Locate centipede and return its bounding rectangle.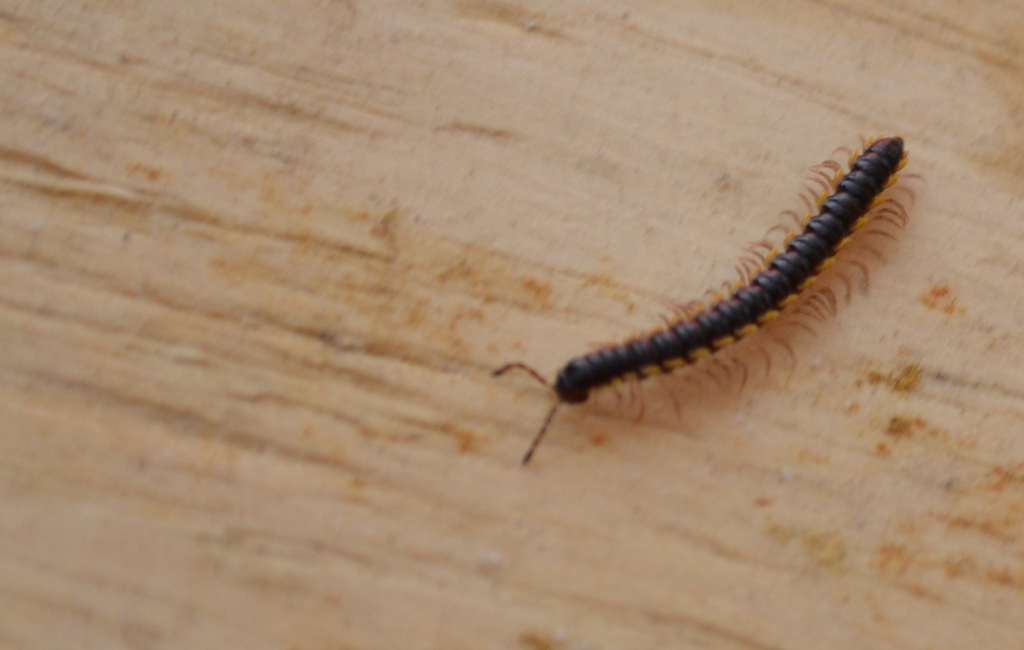
493,130,922,467.
